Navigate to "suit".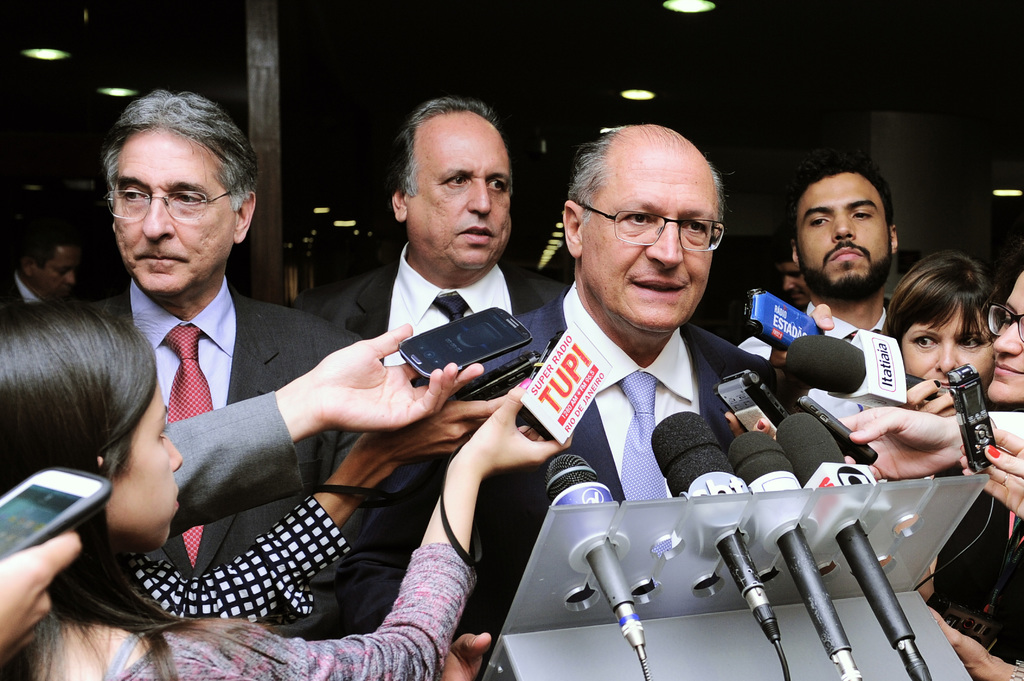
Navigation target: select_region(292, 242, 573, 365).
